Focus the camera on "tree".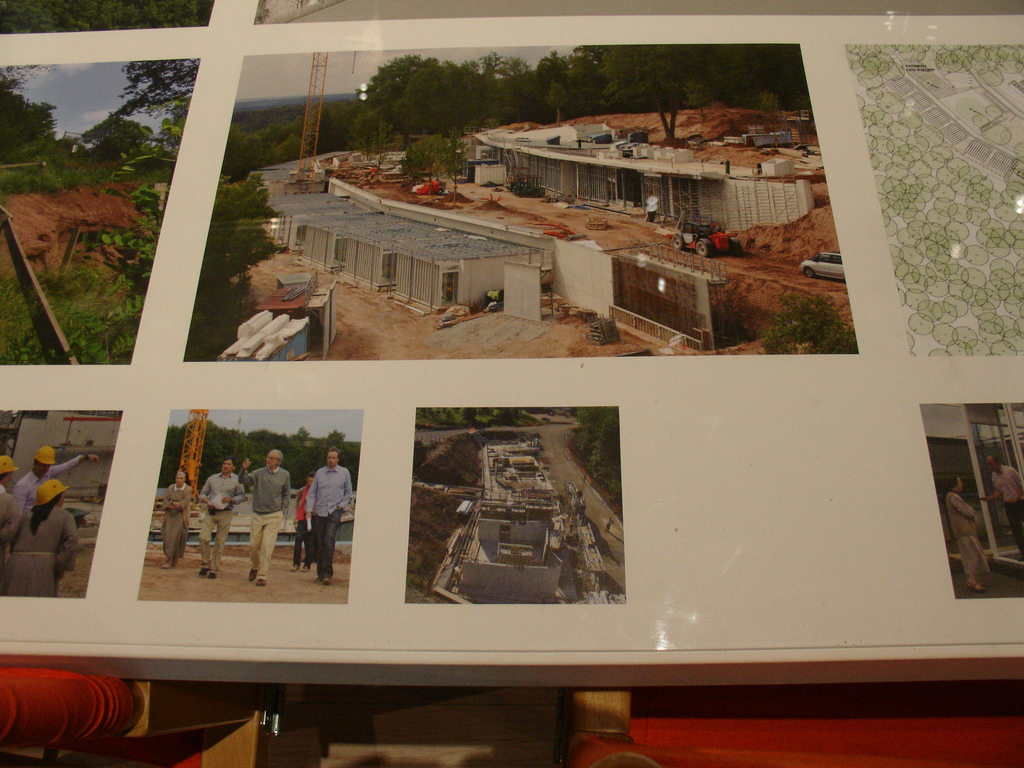
Focus region: 468,41,813,161.
